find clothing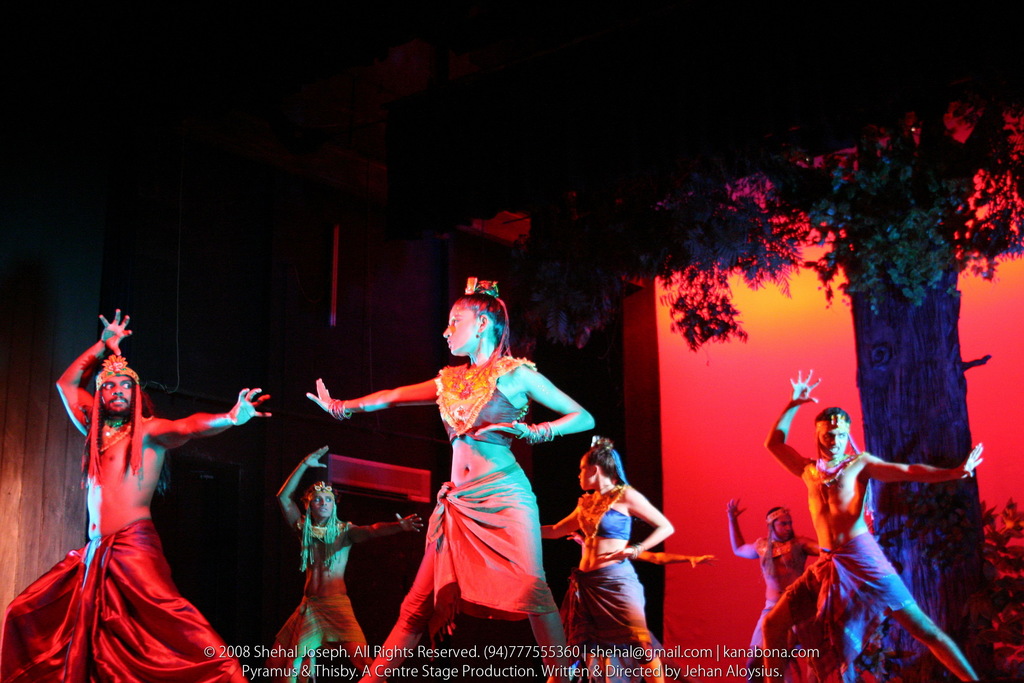
left=554, top=484, right=667, bottom=673
